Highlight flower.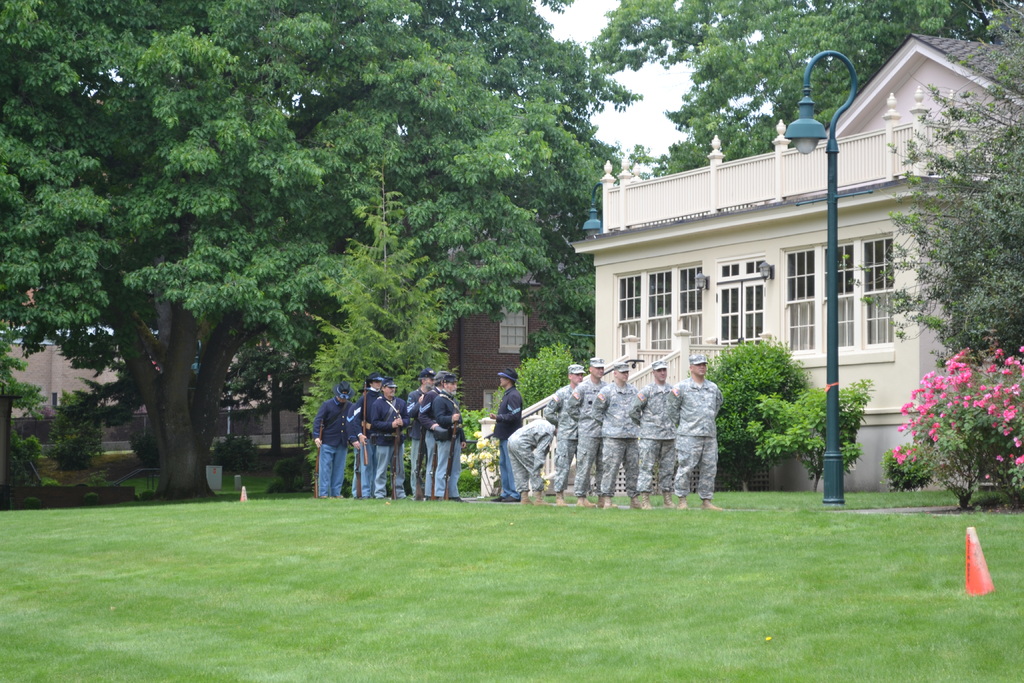
Highlighted region: 1013:436:1016:441.
